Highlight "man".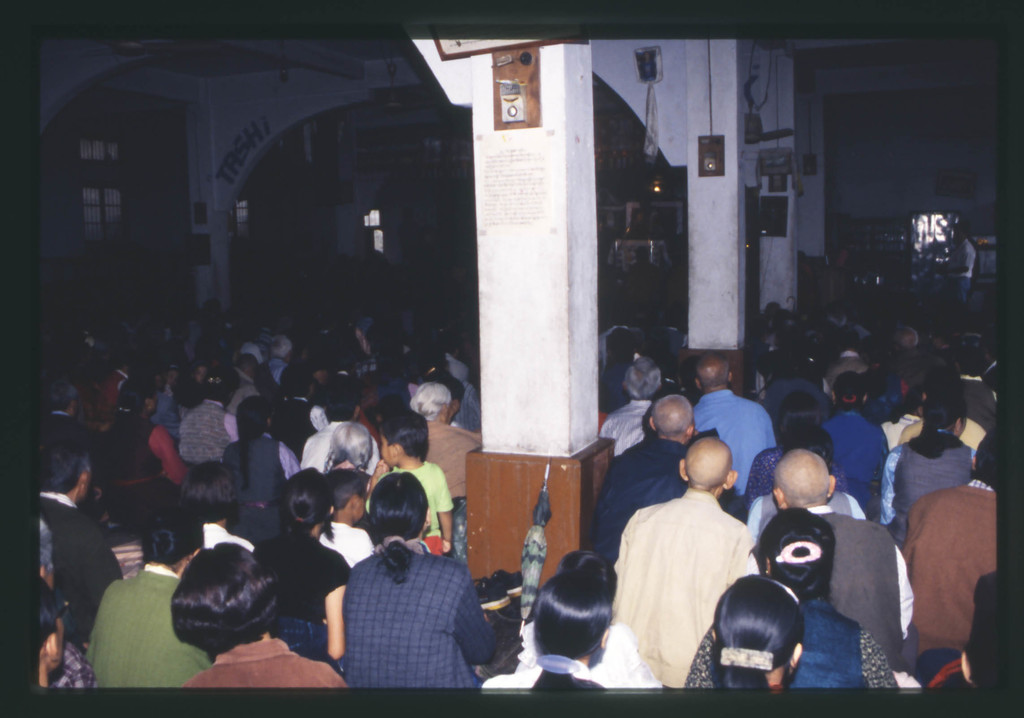
Highlighted region: Rect(618, 444, 790, 696).
